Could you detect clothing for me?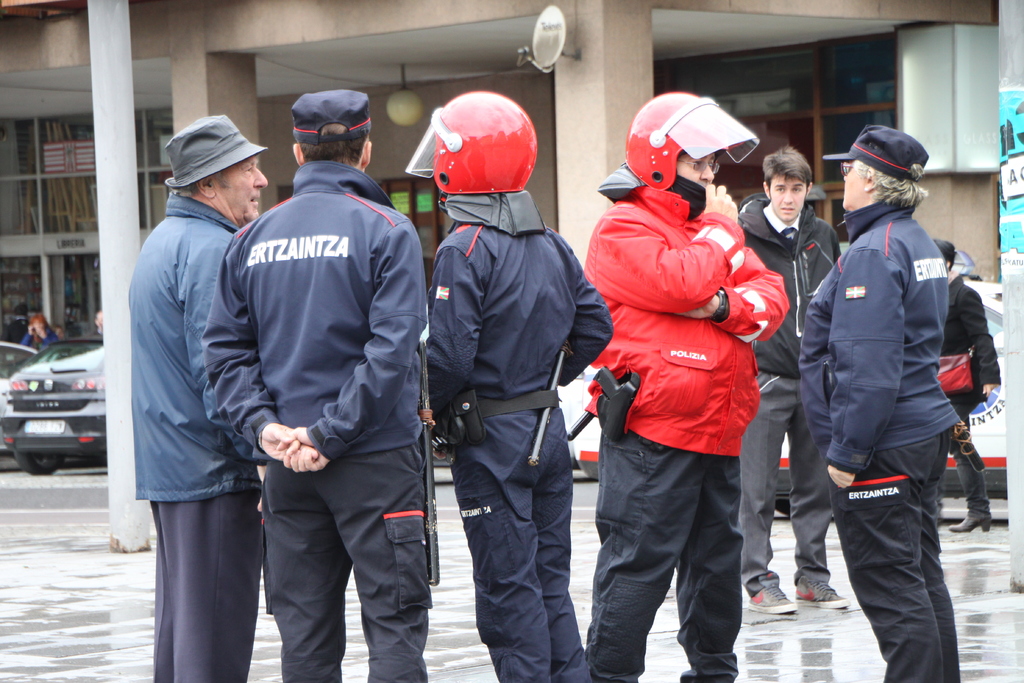
Detection result: l=798, t=188, r=968, b=682.
